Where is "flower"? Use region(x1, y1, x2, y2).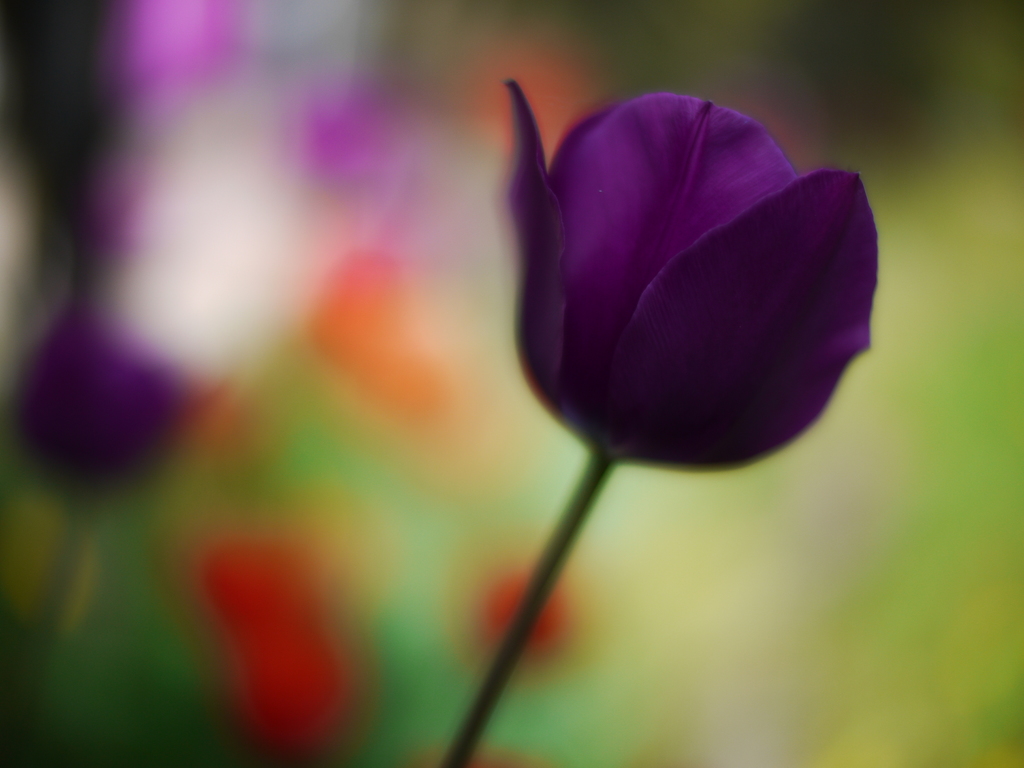
region(482, 81, 882, 515).
